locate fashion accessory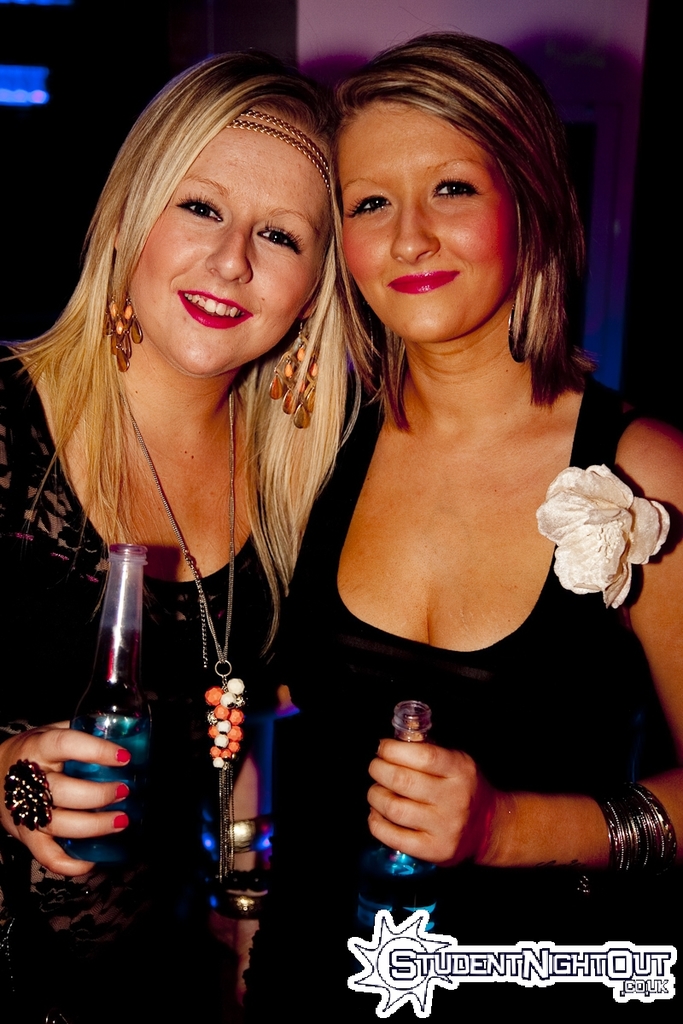
(581, 782, 674, 881)
